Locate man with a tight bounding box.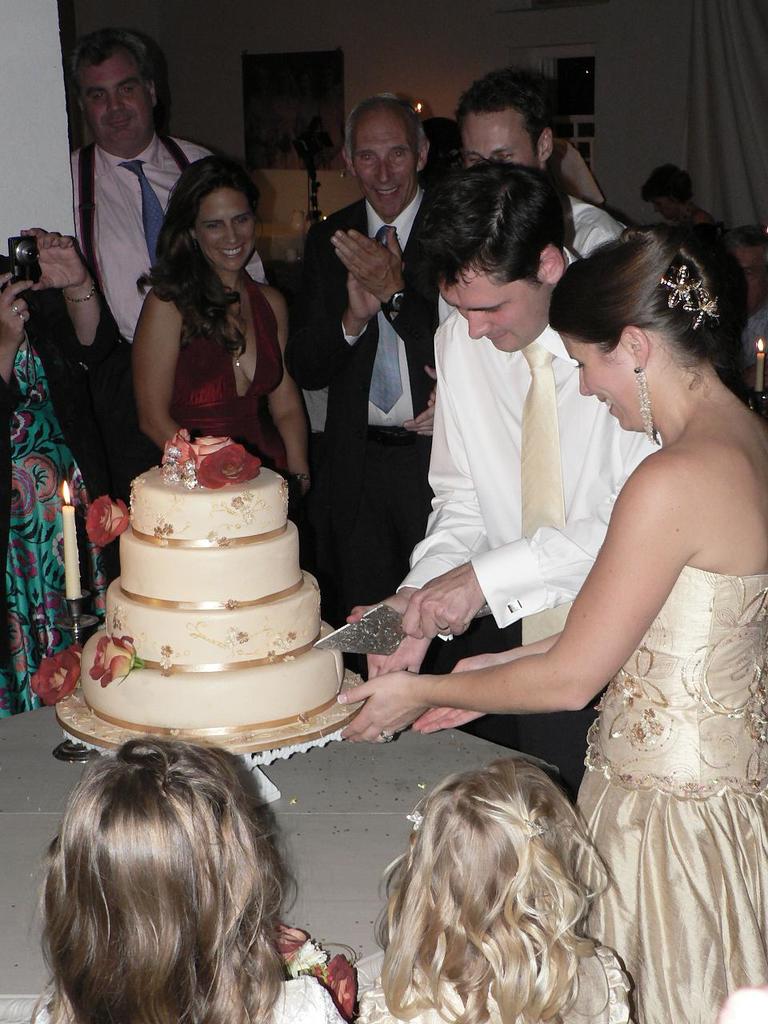
box(299, 93, 458, 624).
